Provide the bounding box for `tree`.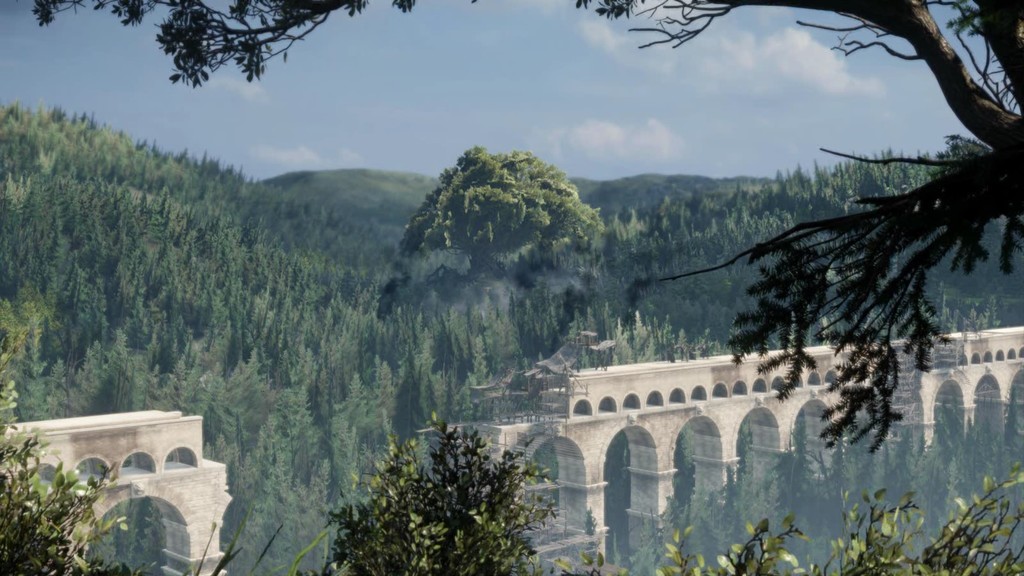
{"left": 34, "top": 0, "right": 1023, "bottom": 452}.
